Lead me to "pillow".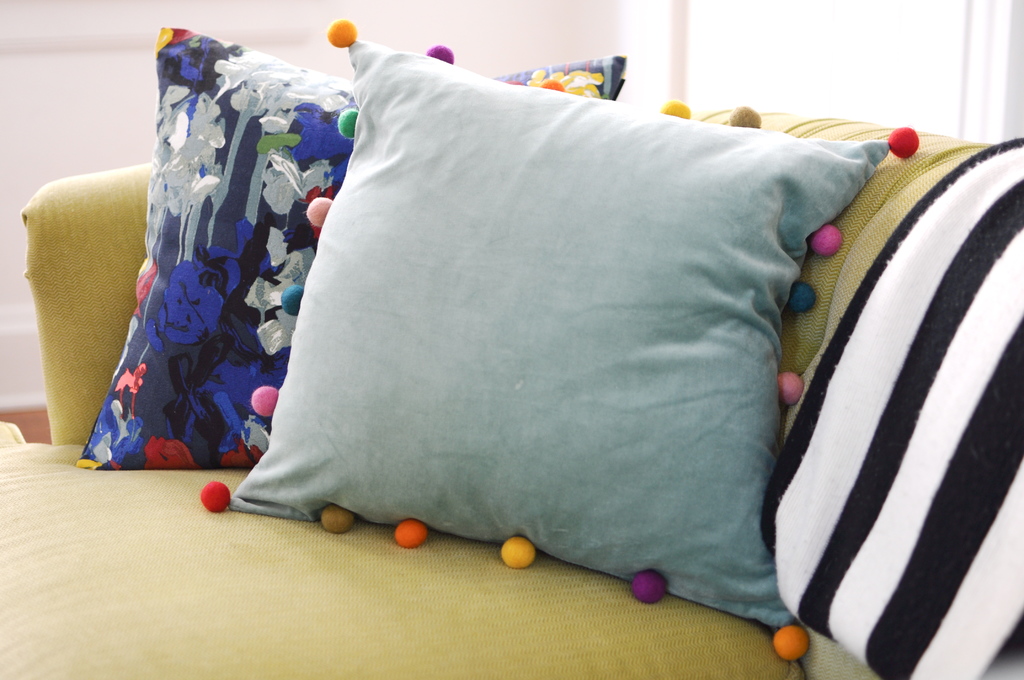
Lead to <box>73,26,623,478</box>.
